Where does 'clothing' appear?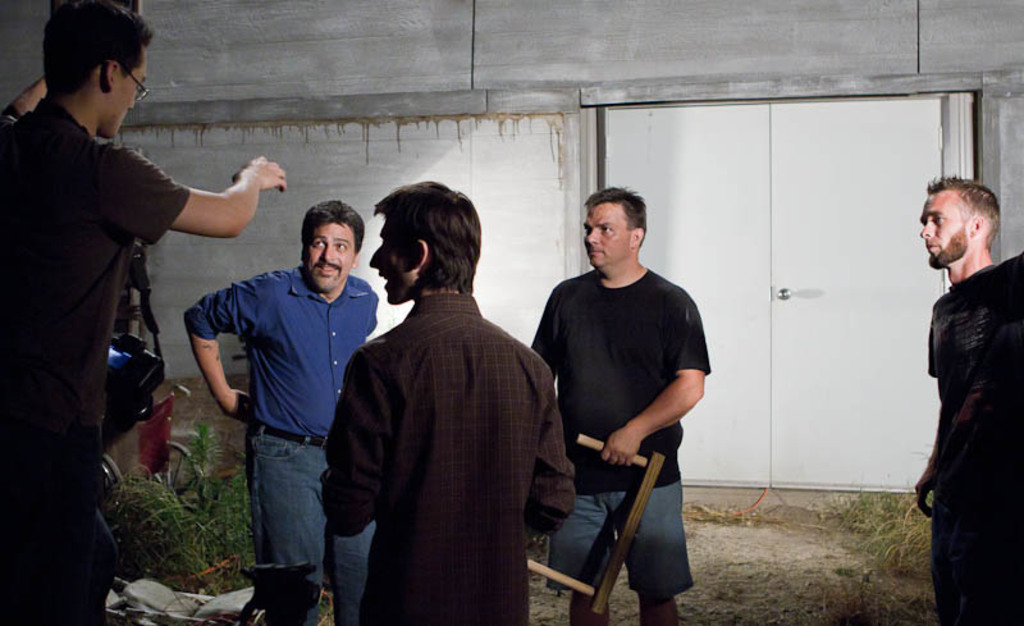
Appears at pyautogui.locateOnScreen(179, 252, 385, 442).
